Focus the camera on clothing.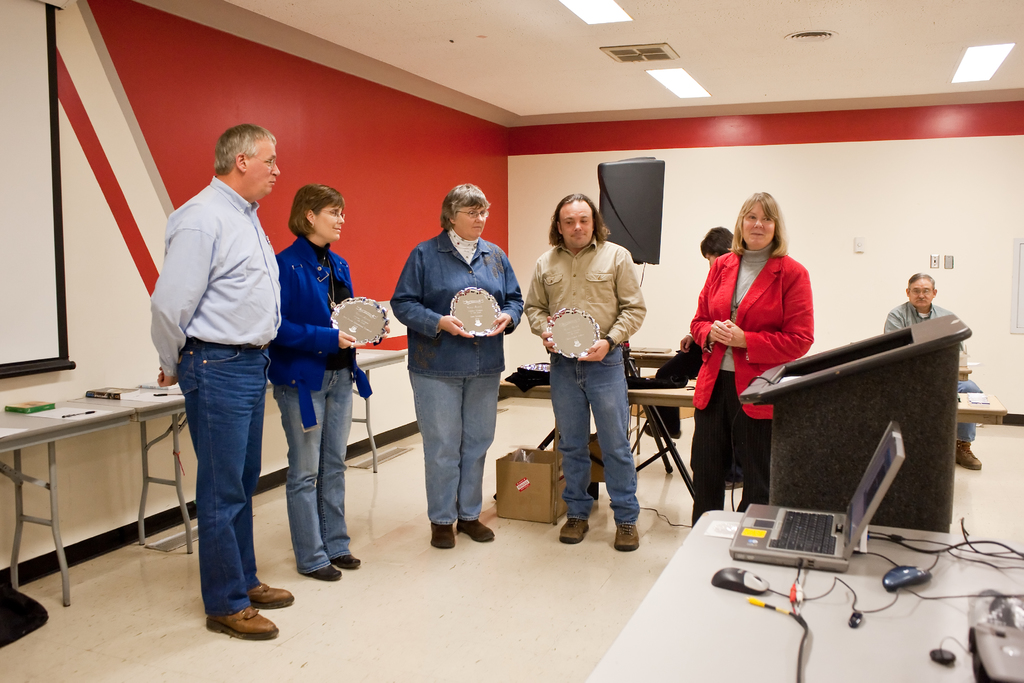
Focus region: left=266, top=233, right=374, bottom=568.
